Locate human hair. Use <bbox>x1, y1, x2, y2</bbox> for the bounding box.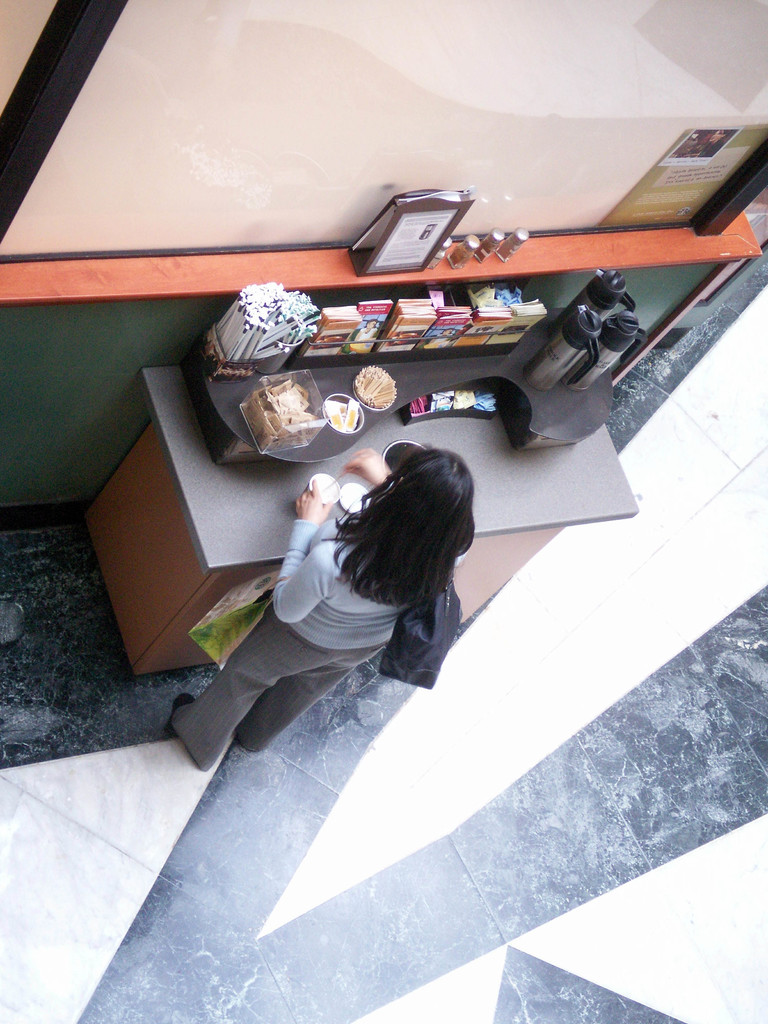
<bbox>331, 435, 483, 633</bbox>.
